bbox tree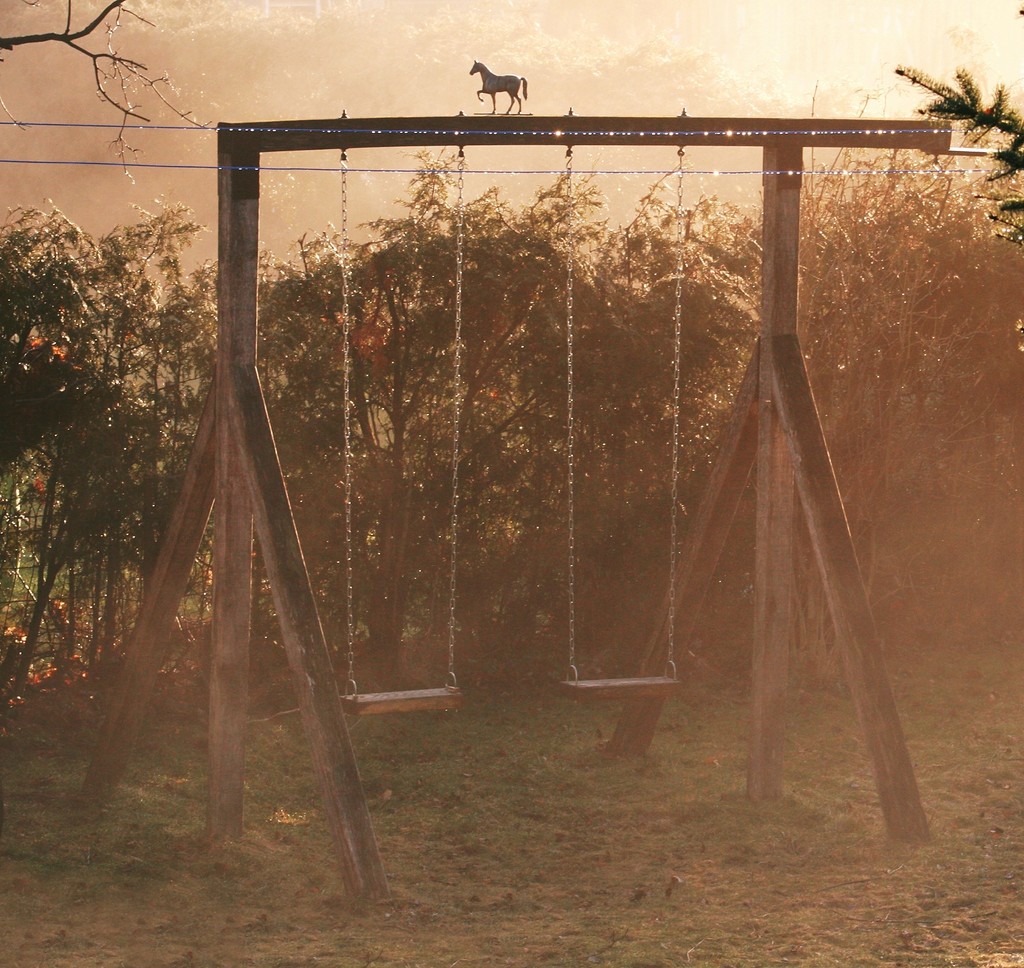
<box>898,67,1023,246</box>
